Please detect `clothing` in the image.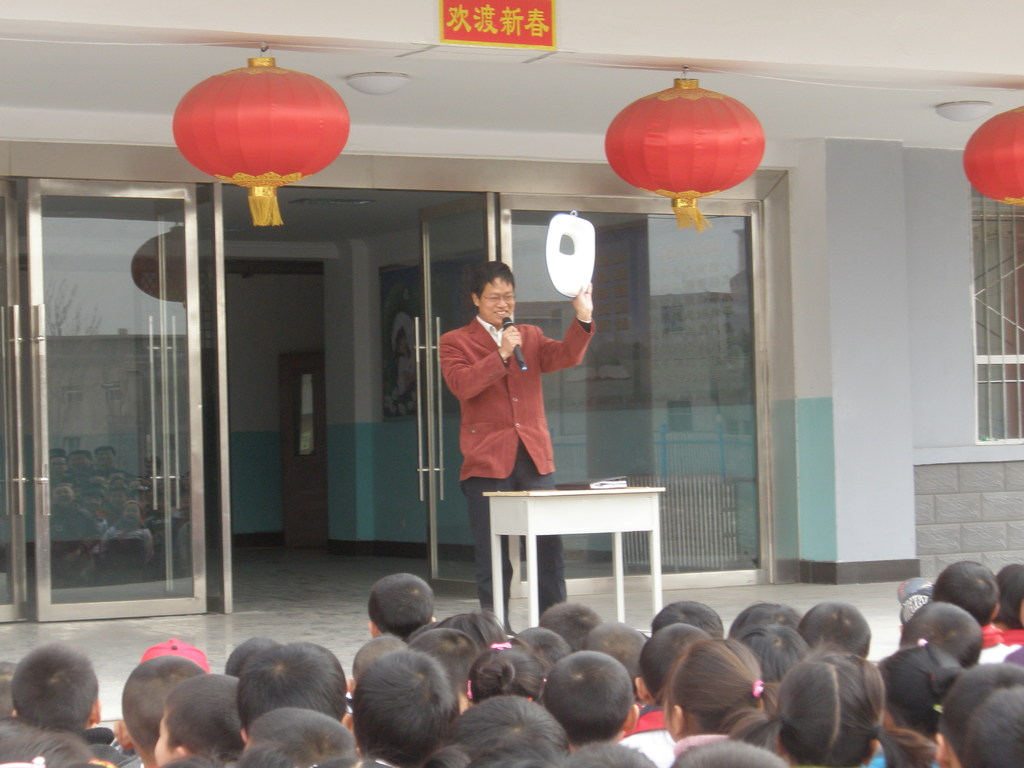
[x1=458, y1=447, x2=575, y2=616].
